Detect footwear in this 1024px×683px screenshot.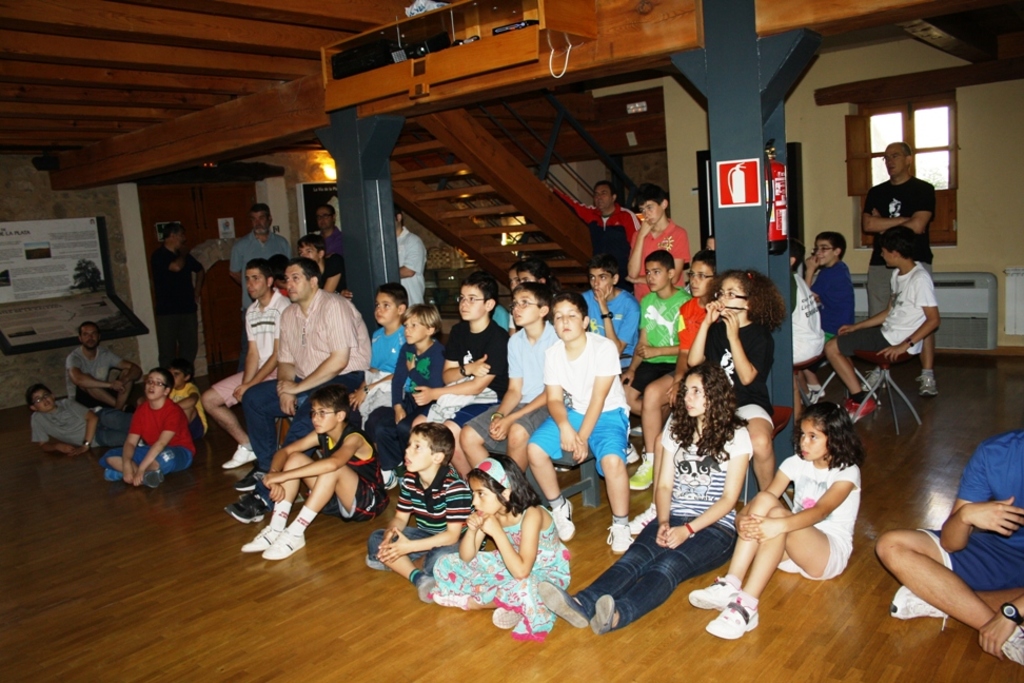
Detection: (1003,627,1023,669).
